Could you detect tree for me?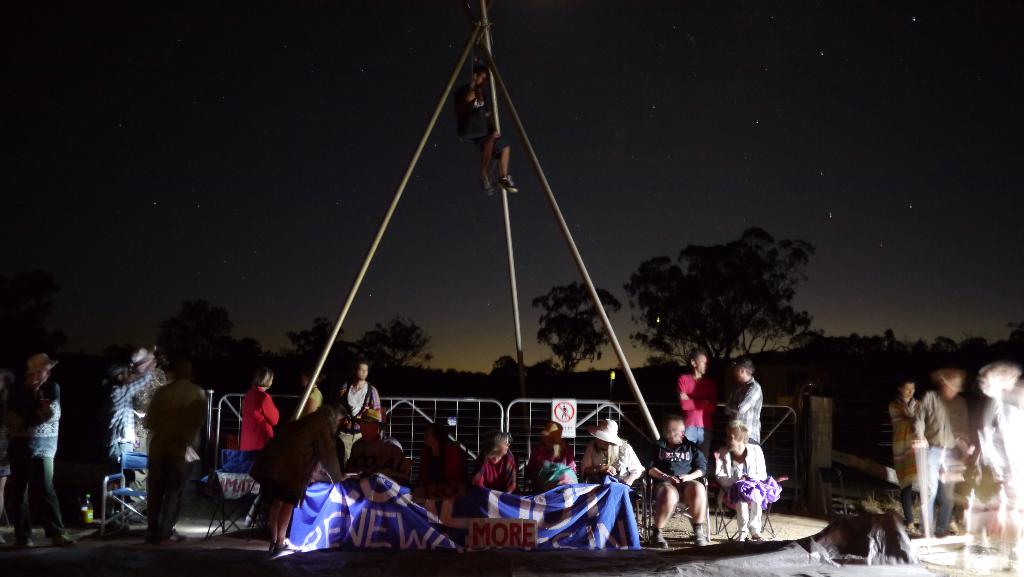
Detection result: crop(534, 273, 619, 357).
